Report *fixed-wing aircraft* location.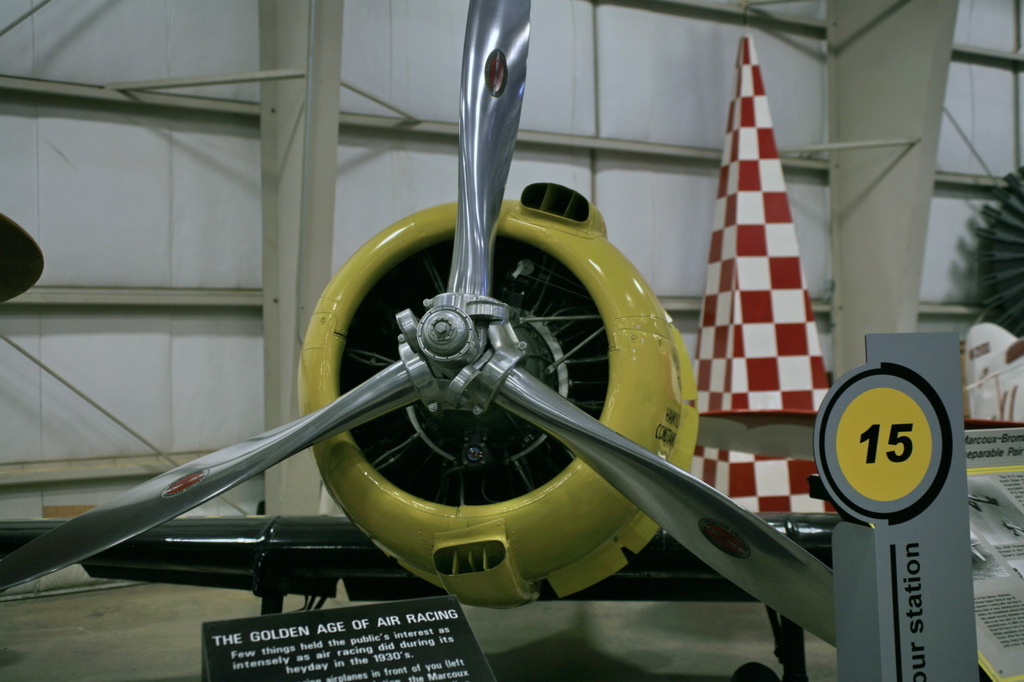
Report: 960:322:1023:426.
